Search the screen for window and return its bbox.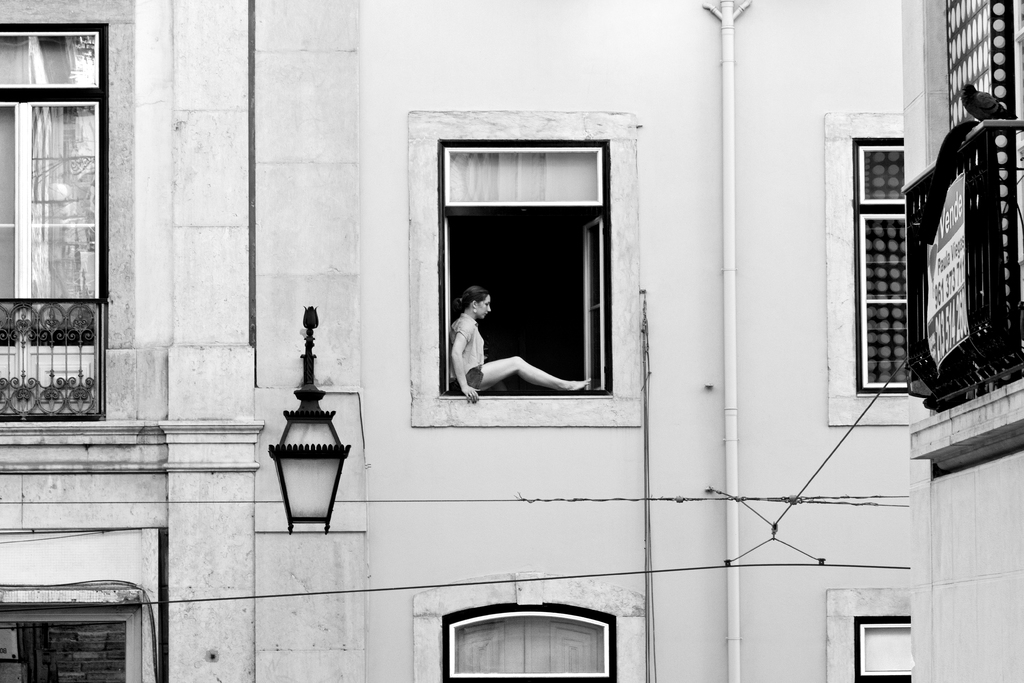
Found: <region>0, 23, 120, 417</region>.
